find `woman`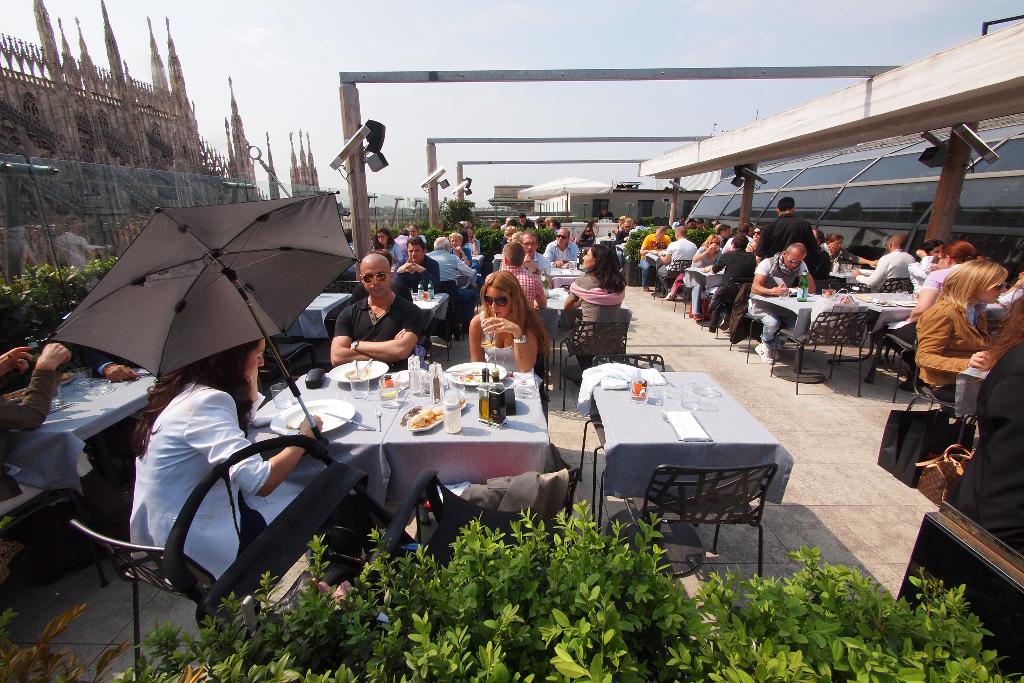
{"left": 461, "top": 265, "right": 552, "bottom": 390}
